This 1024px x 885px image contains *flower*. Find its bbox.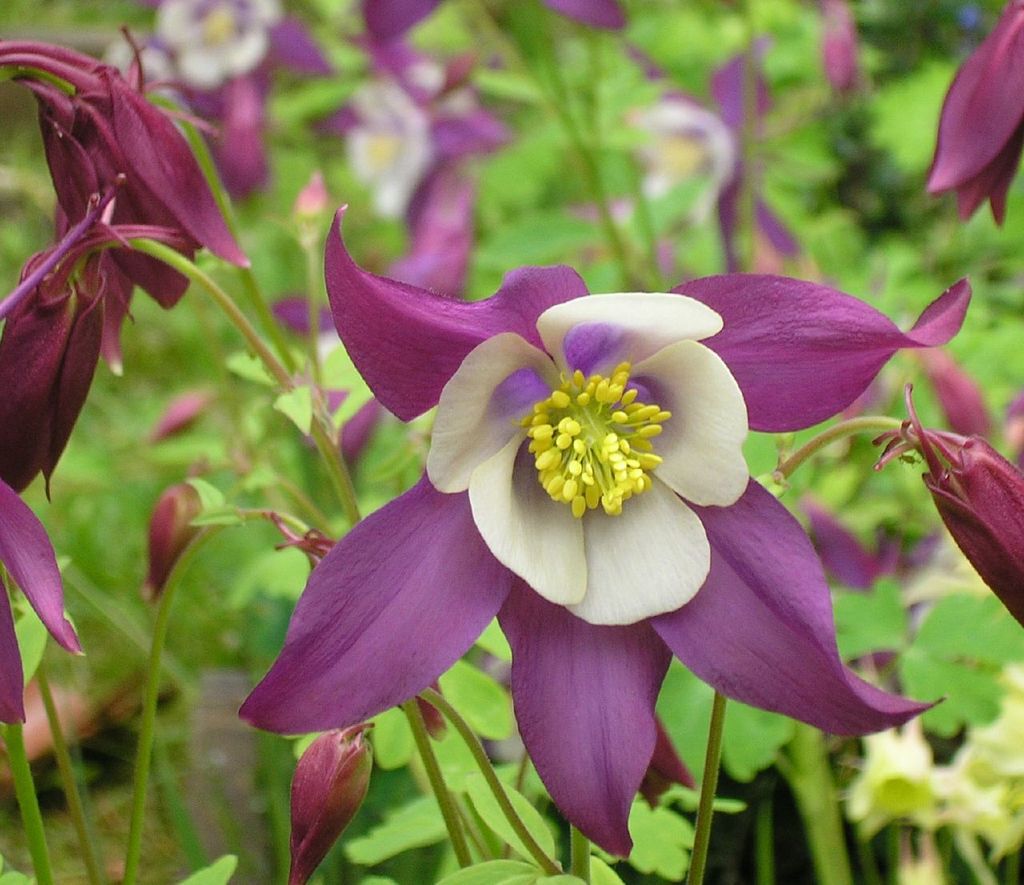
(795, 0, 862, 100).
